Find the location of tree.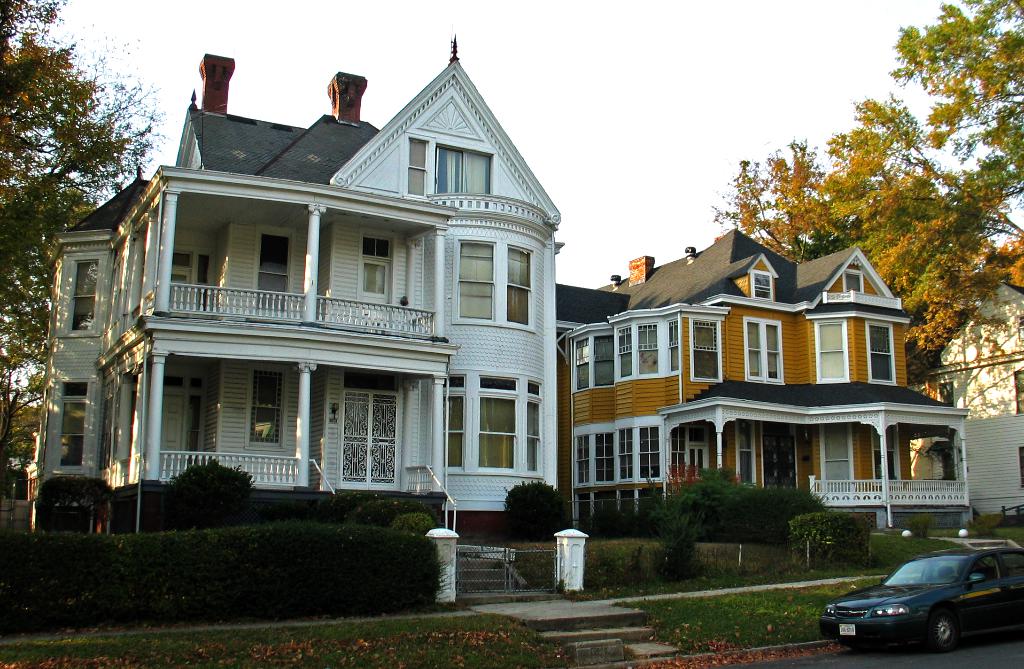
Location: 708,0,1023,415.
